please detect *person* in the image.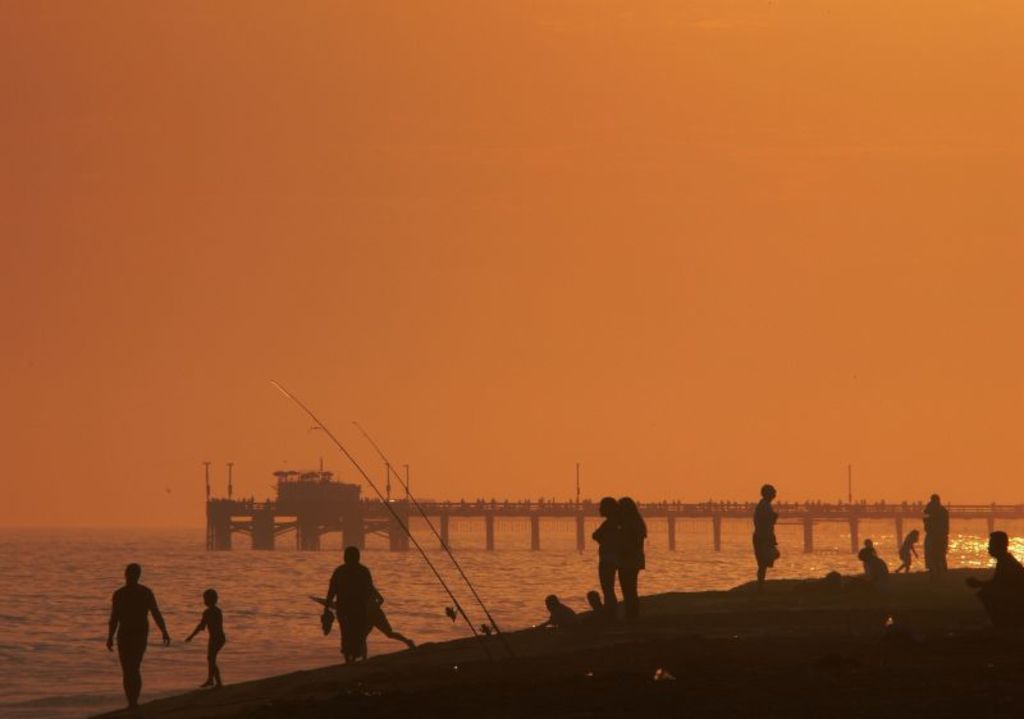
box(319, 554, 379, 670).
